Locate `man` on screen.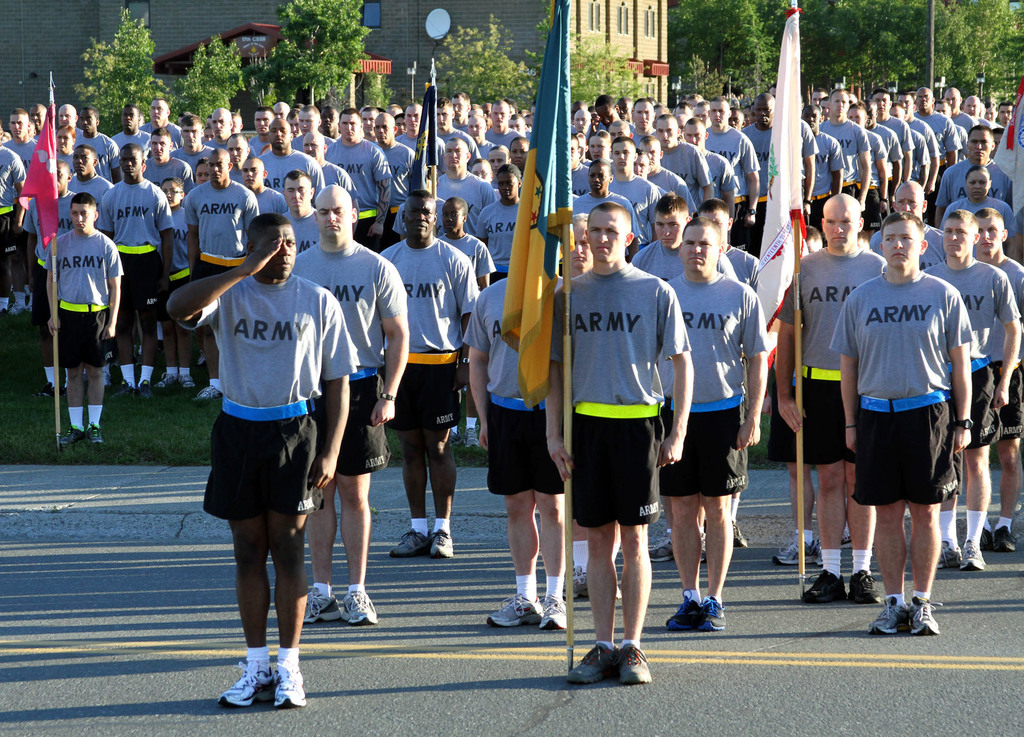
On screen at {"x1": 983, "y1": 100, "x2": 999, "y2": 124}.
